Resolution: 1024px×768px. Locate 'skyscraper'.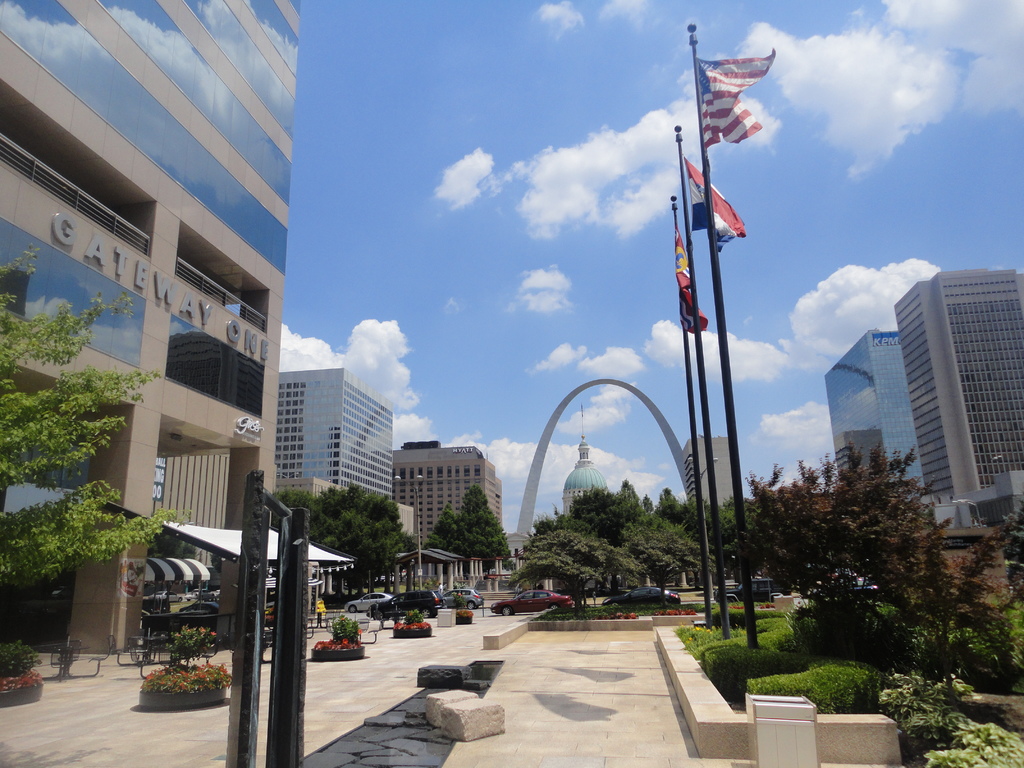
[left=0, top=0, right=307, bottom=606].
